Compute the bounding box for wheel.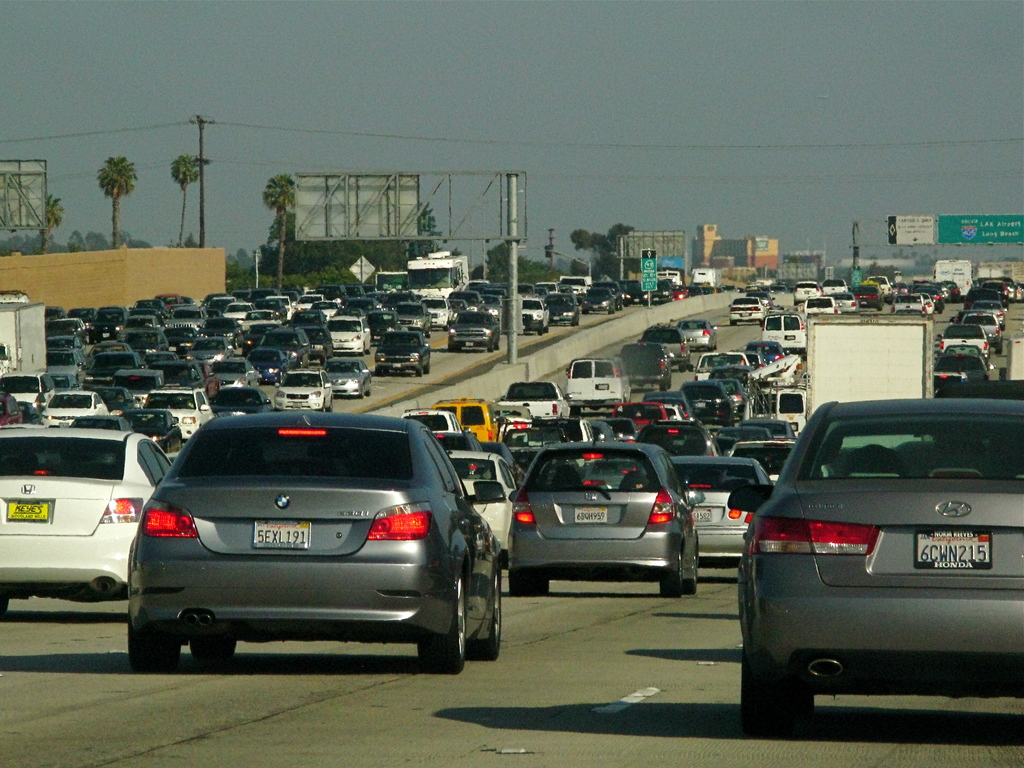
(left=660, top=539, right=683, bottom=598).
